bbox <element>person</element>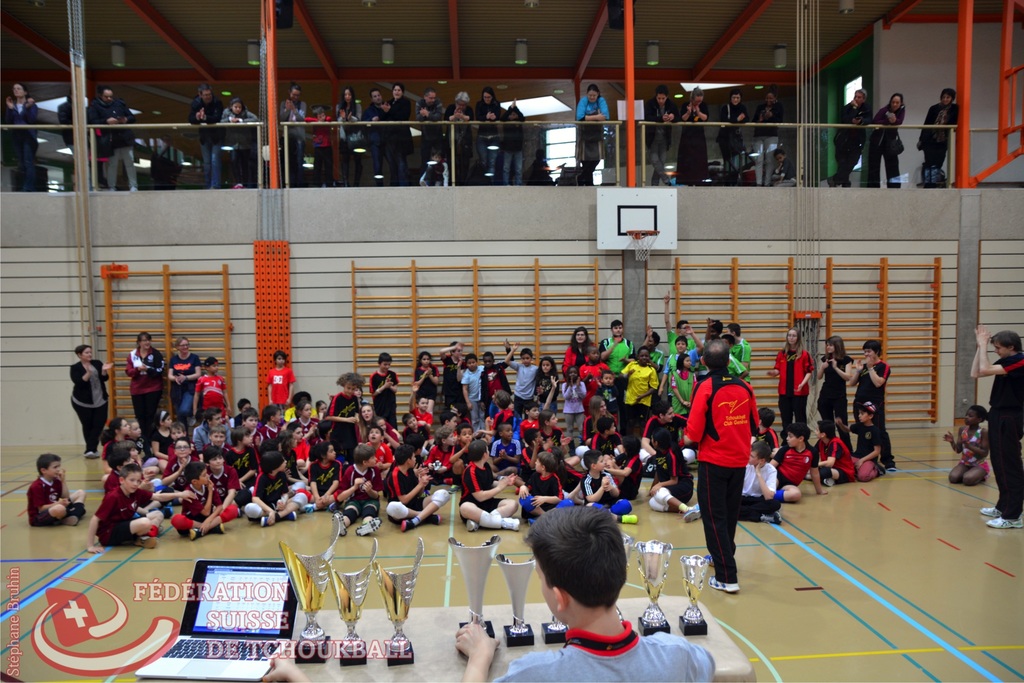
<region>280, 431, 305, 484</region>
